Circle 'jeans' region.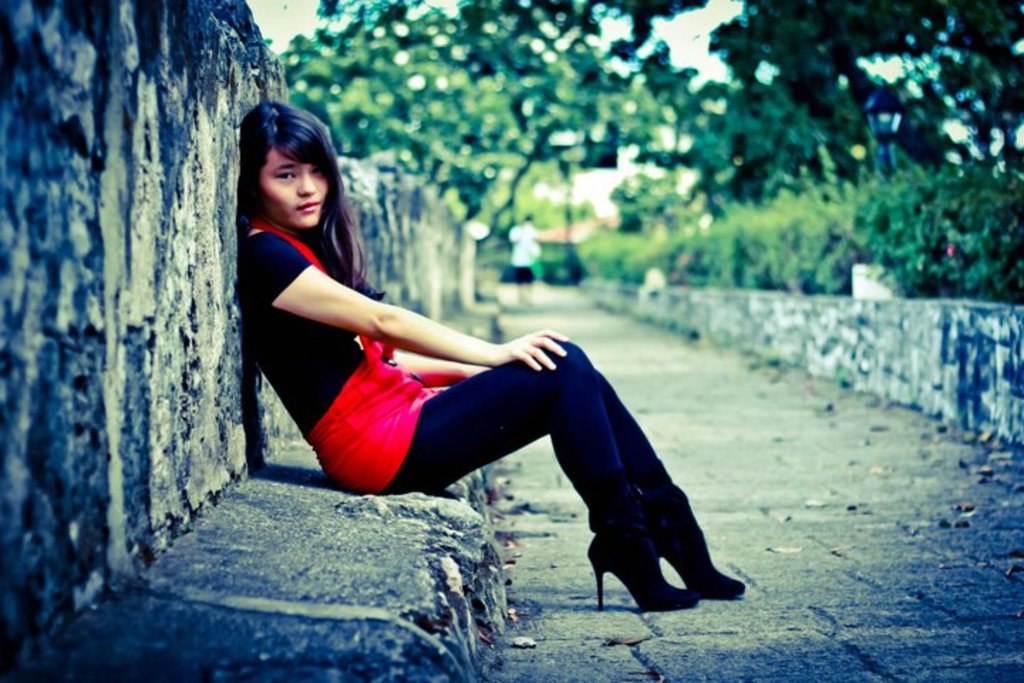
Region: crop(395, 339, 654, 526).
